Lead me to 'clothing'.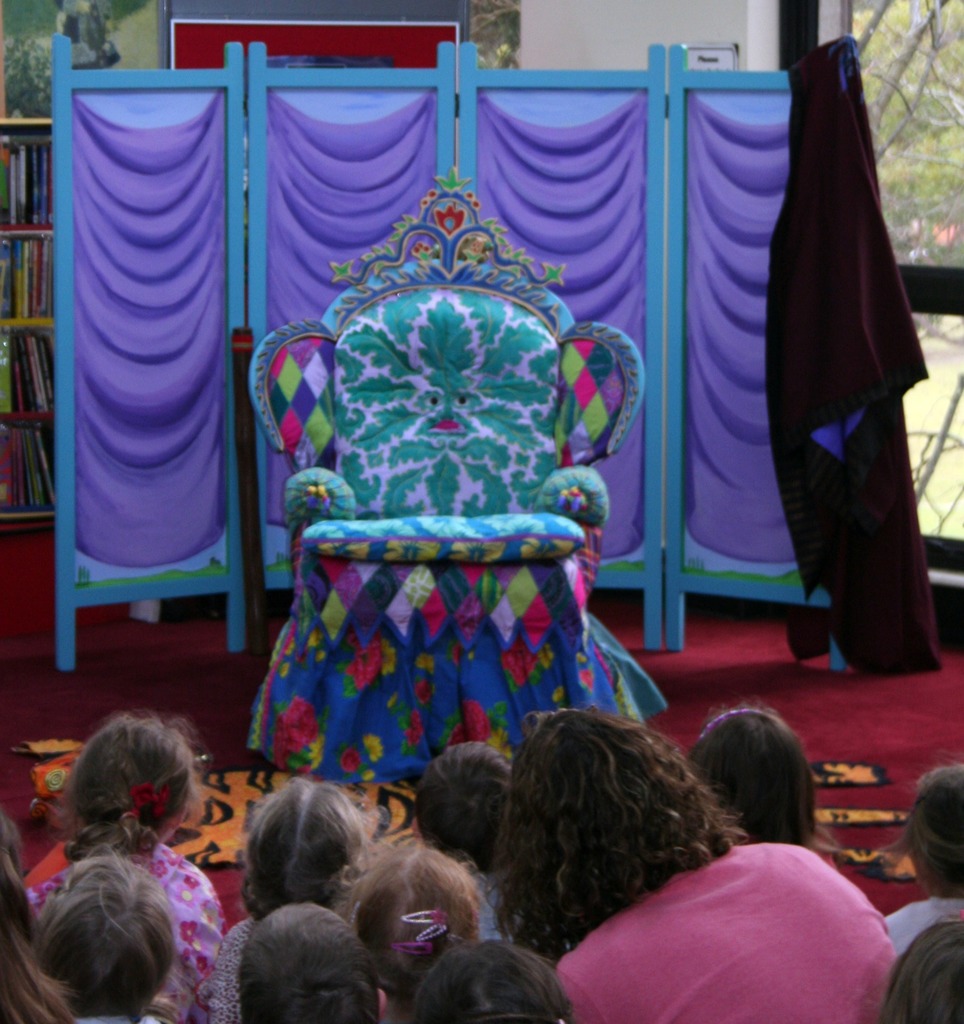
Lead to bbox=(875, 889, 963, 959).
